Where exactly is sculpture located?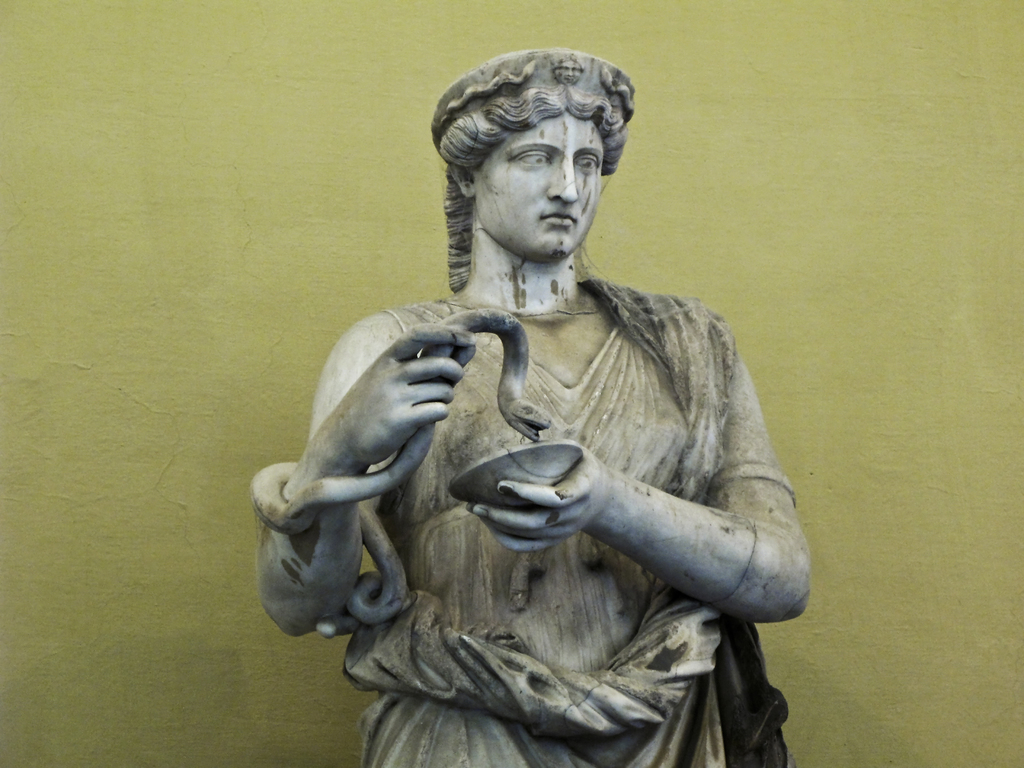
Its bounding box is locate(246, 44, 808, 767).
